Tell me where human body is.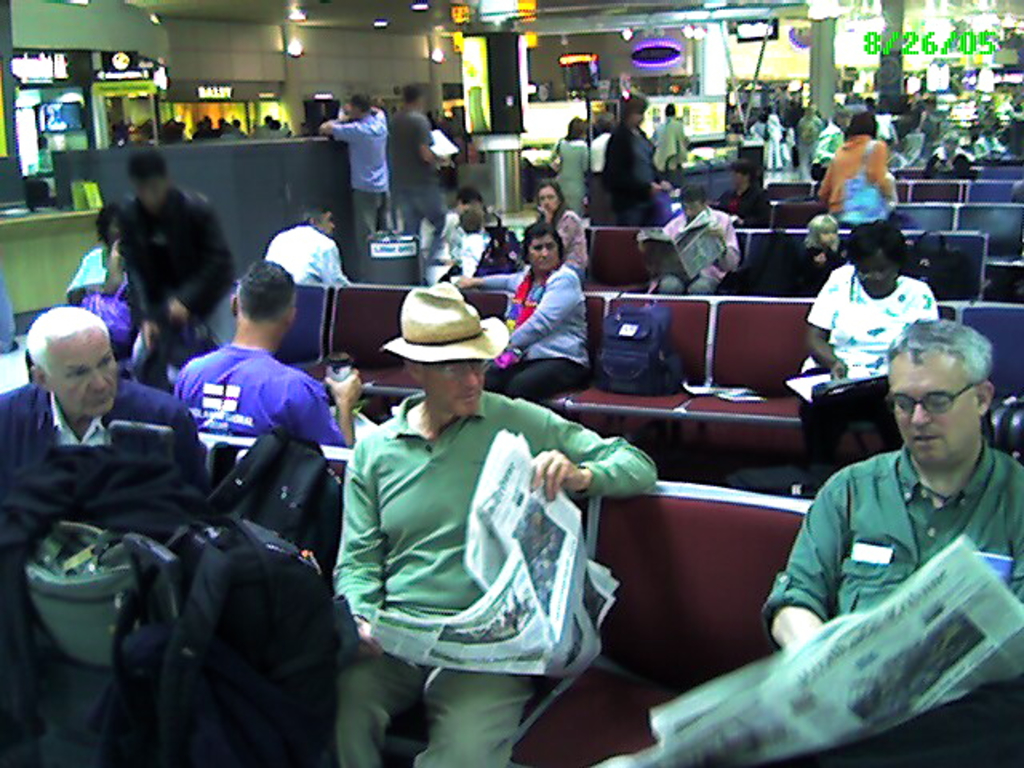
human body is at [451, 226, 603, 395].
